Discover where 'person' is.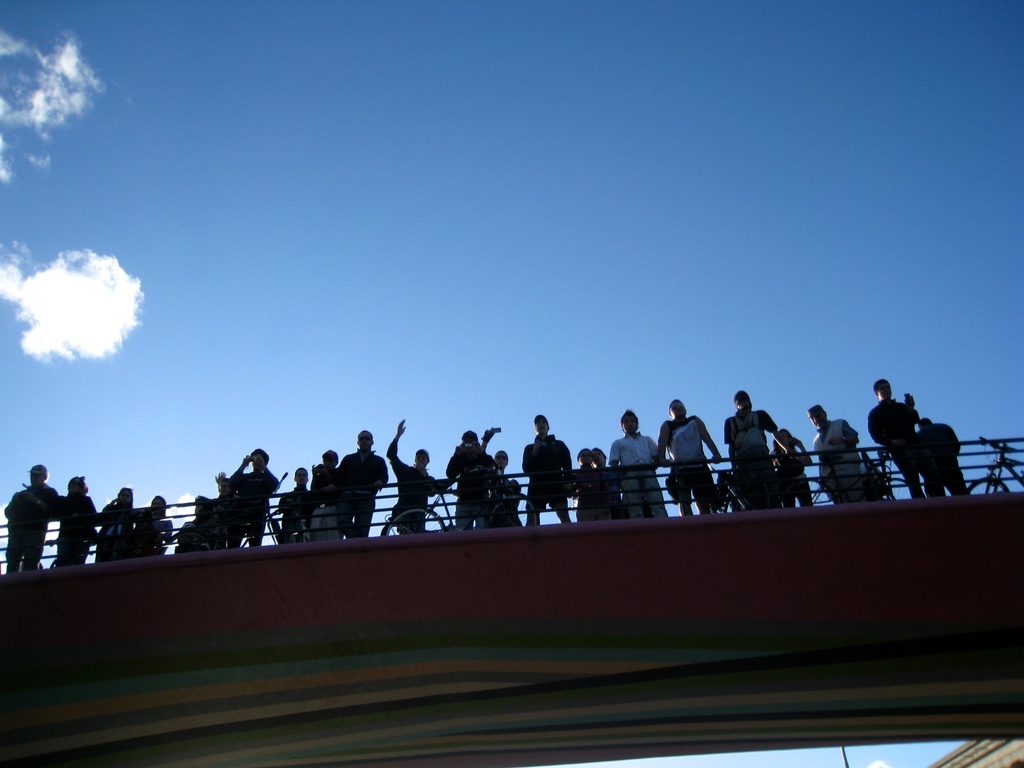
Discovered at bbox(916, 413, 963, 499).
